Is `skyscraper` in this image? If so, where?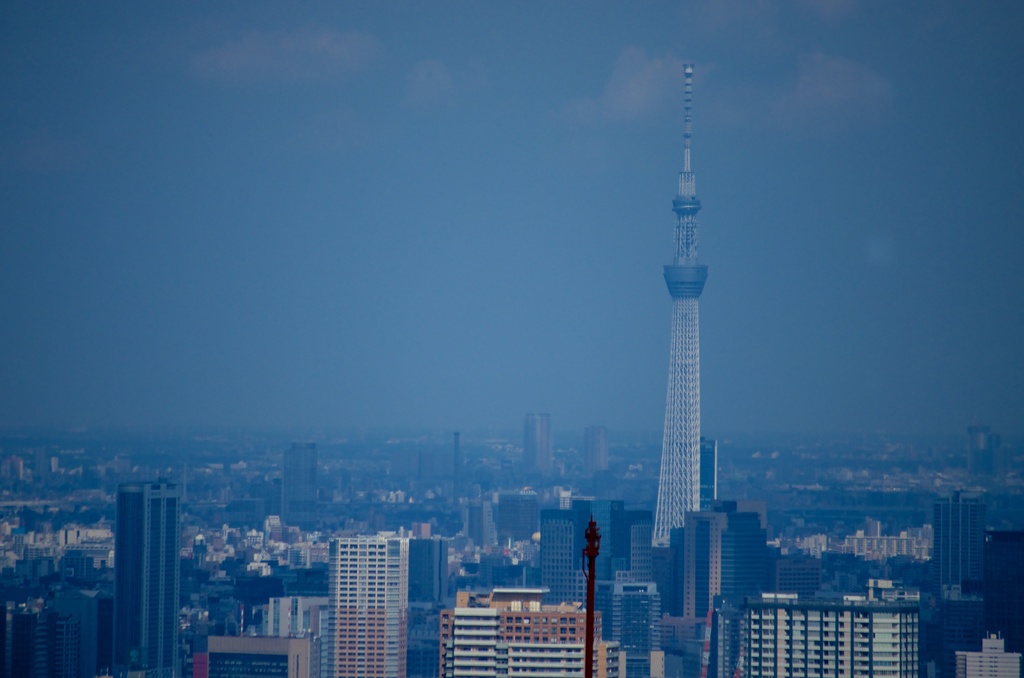
Yes, at x1=57, y1=579, x2=112, y2=677.
